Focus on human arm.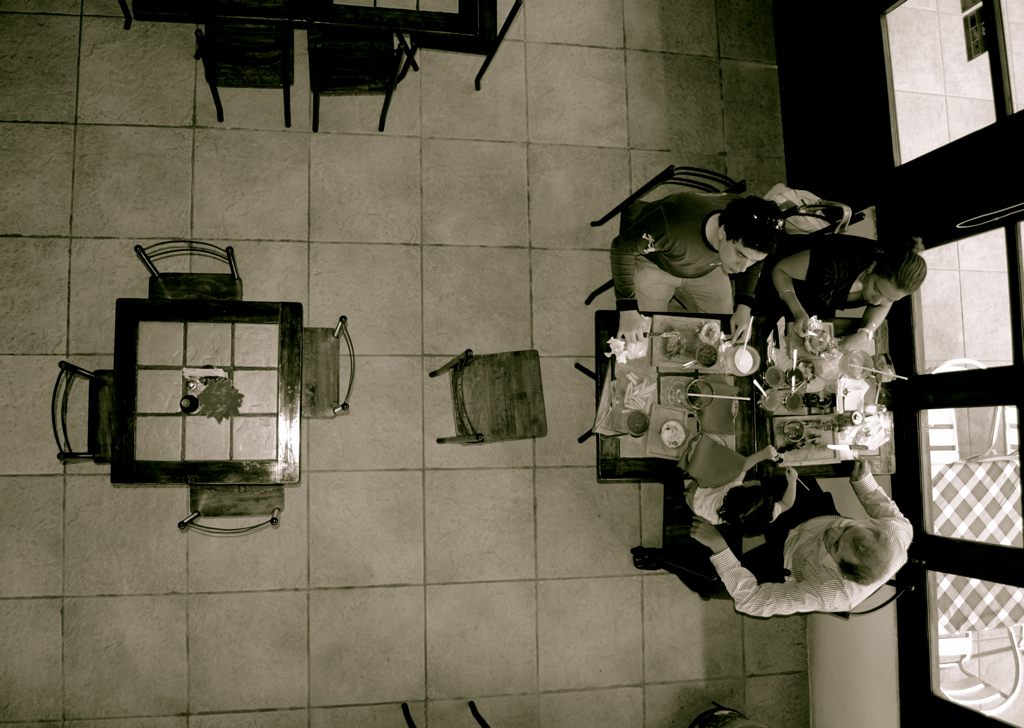
Focused at crop(605, 204, 674, 348).
